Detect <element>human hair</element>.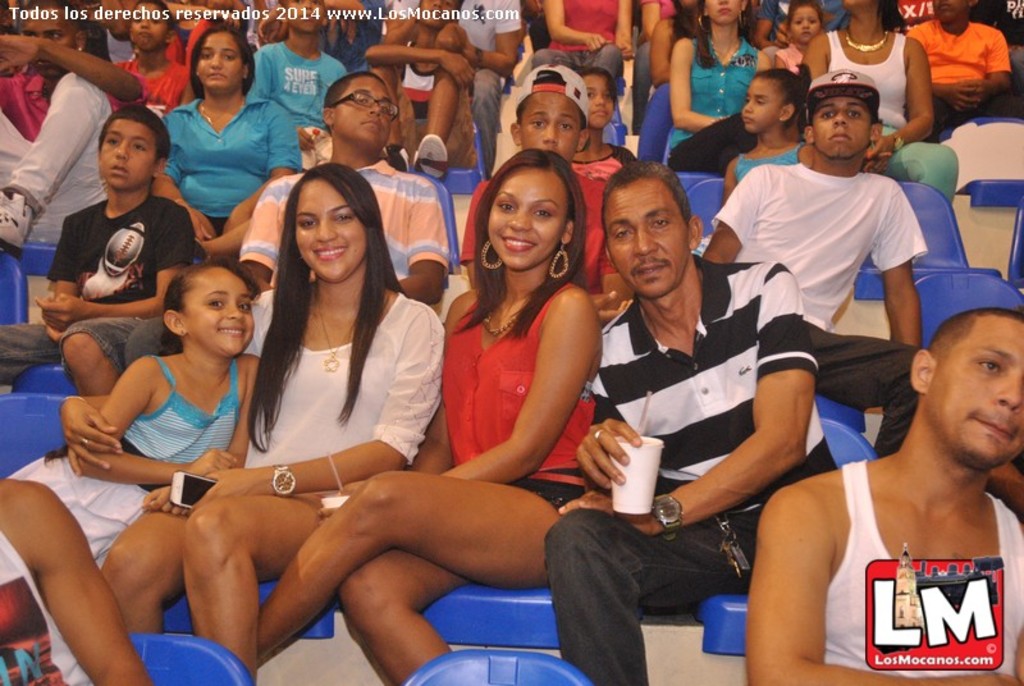
Detected at <region>253, 159, 390, 394</region>.
